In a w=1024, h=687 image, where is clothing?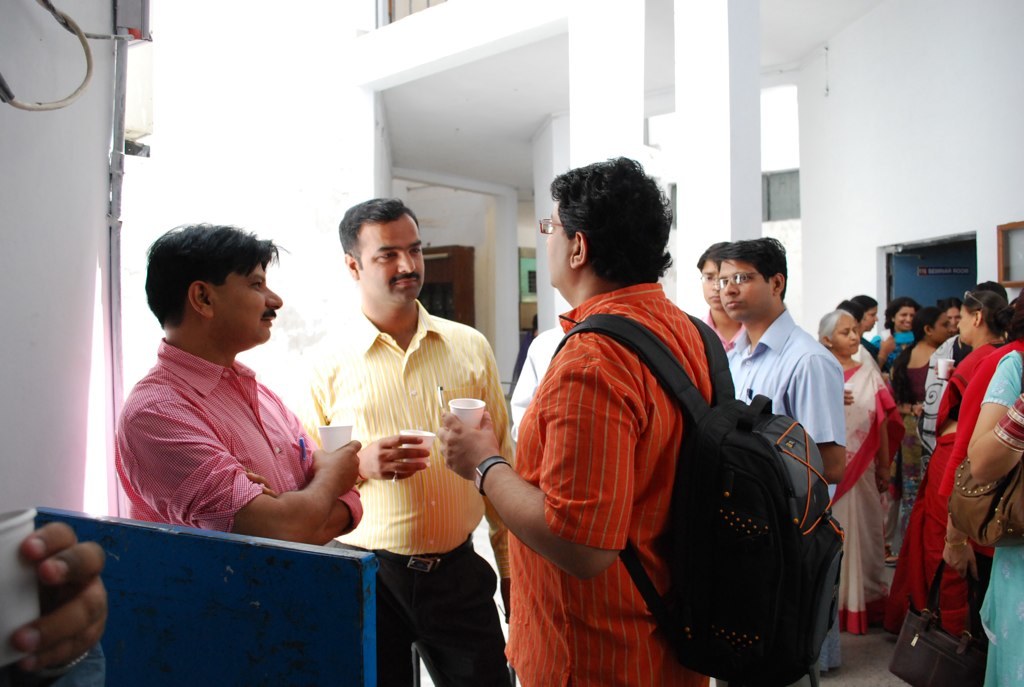
bbox(821, 359, 911, 631).
